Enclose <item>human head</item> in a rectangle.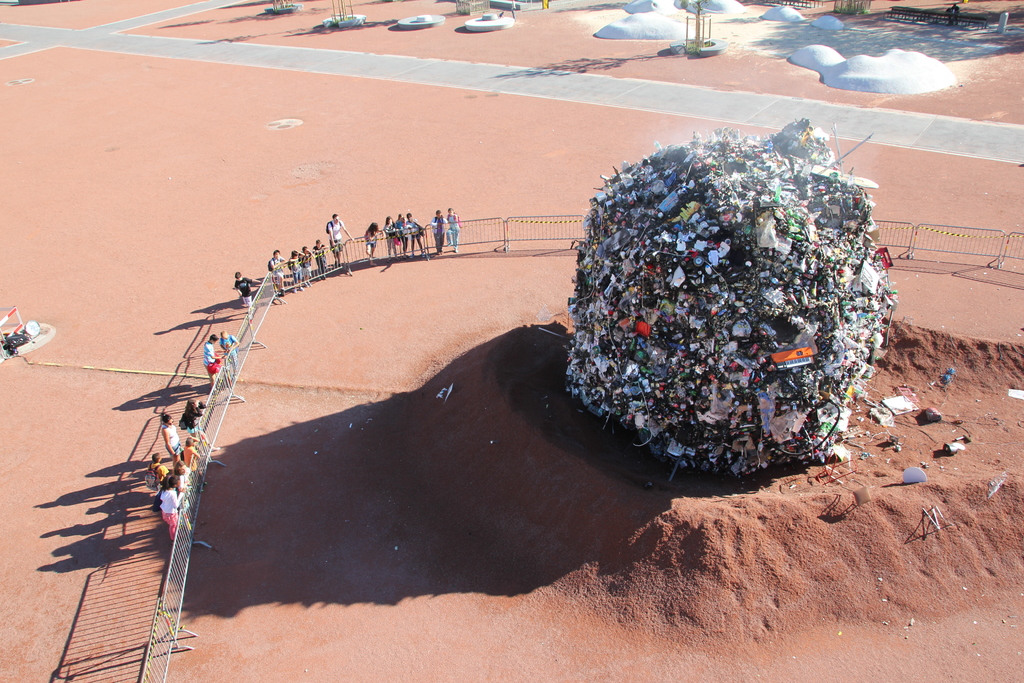
x1=315 y1=238 x2=320 y2=249.
